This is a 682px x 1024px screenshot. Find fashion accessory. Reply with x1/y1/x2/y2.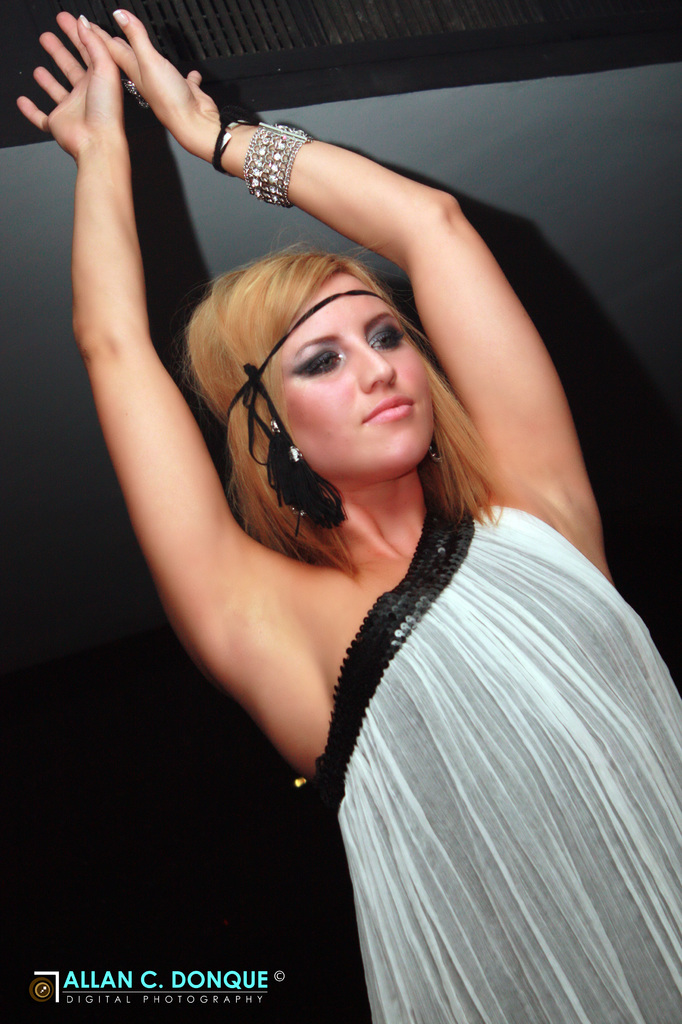
123/77/150/112.
